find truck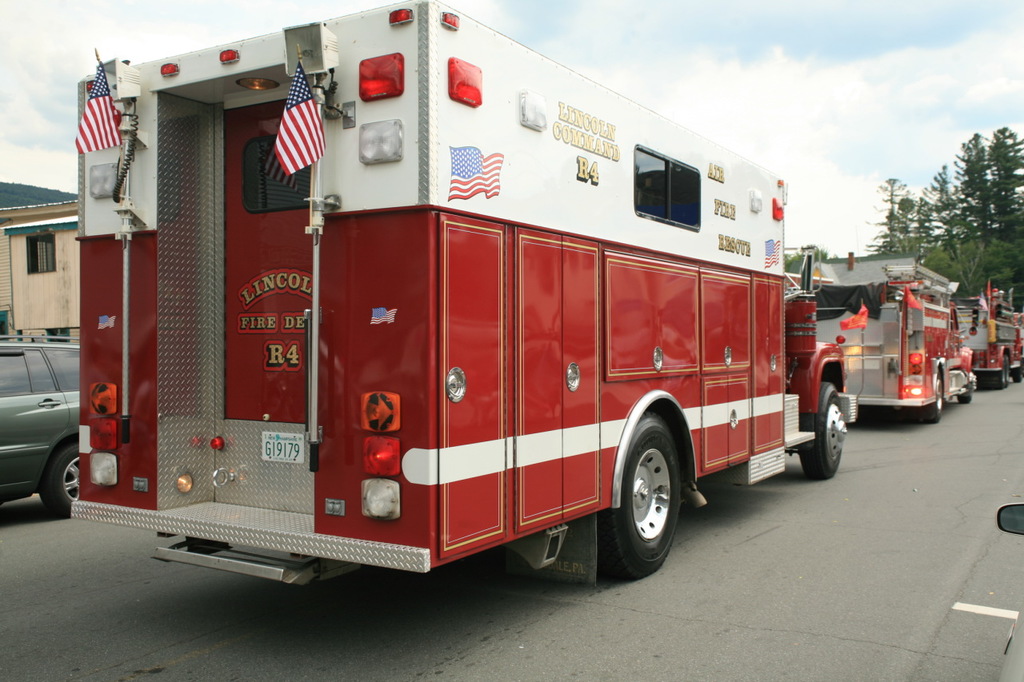
(806,268,976,439)
